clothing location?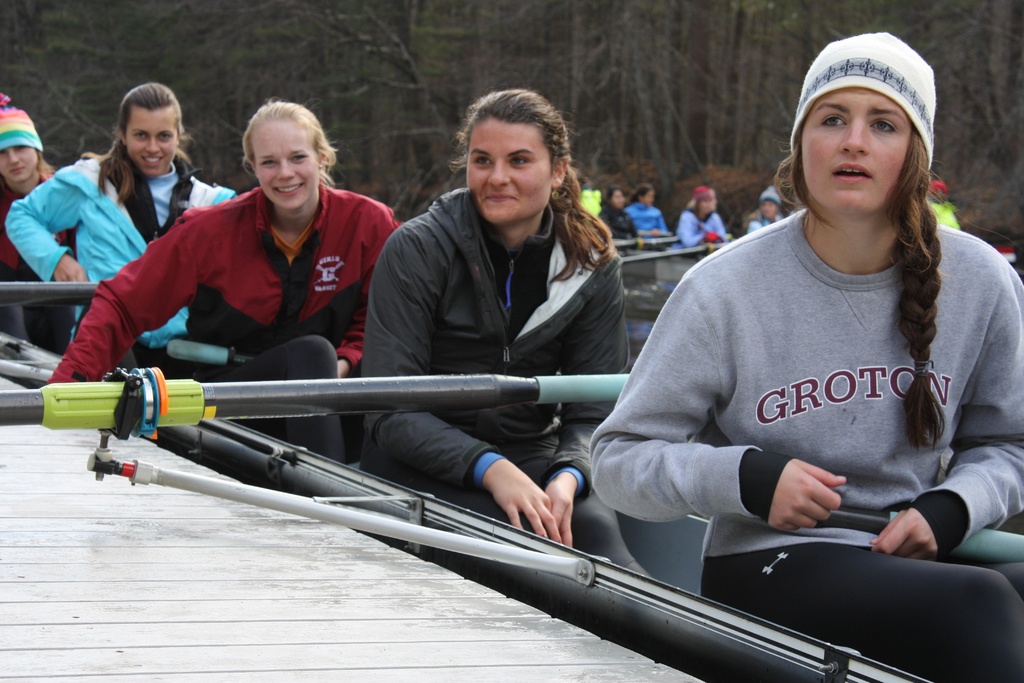
746,210,783,240
